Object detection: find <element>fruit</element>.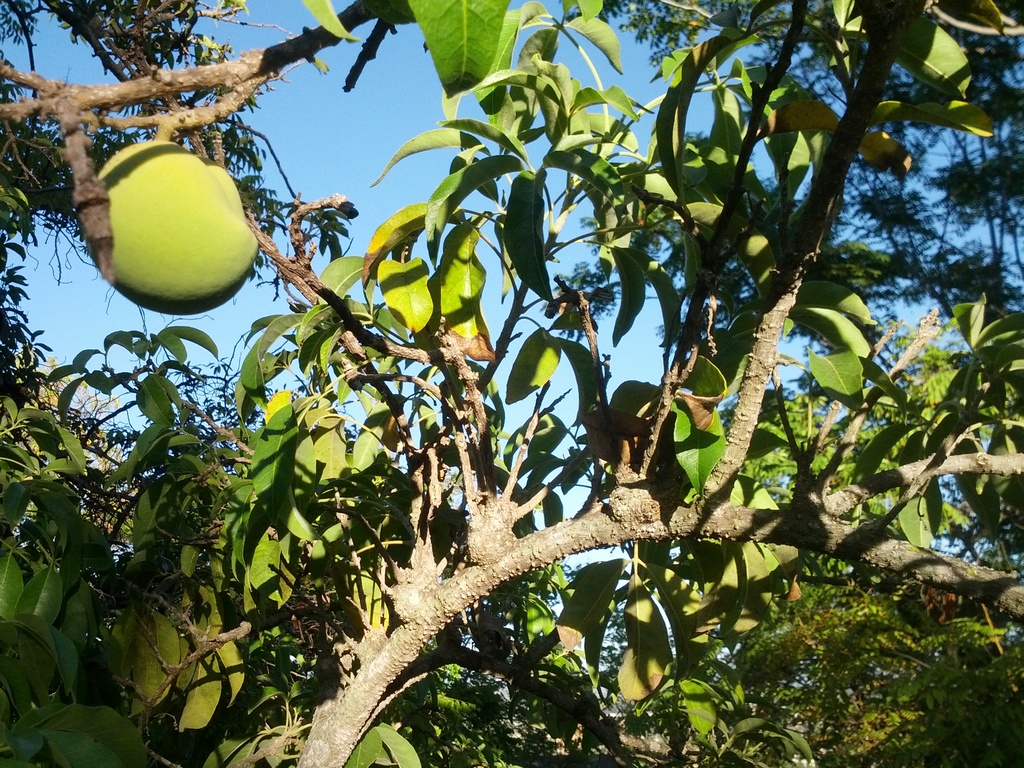
<bbox>84, 142, 261, 314</bbox>.
